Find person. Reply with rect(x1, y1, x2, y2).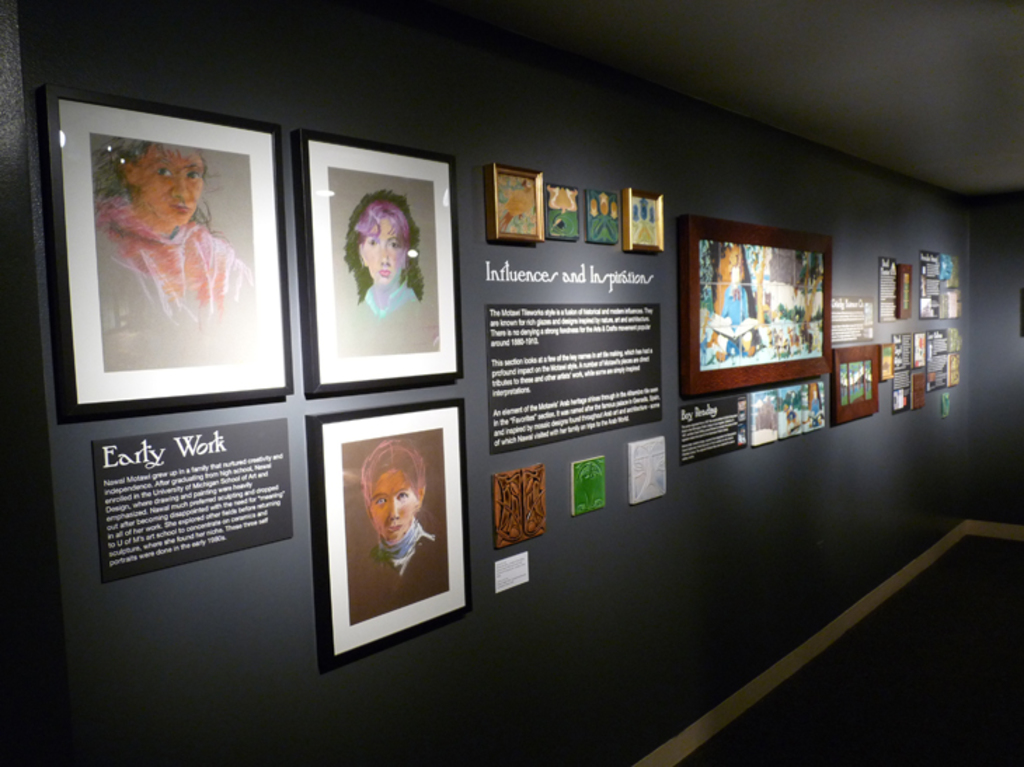
rect(90, 139, 258, 334).
